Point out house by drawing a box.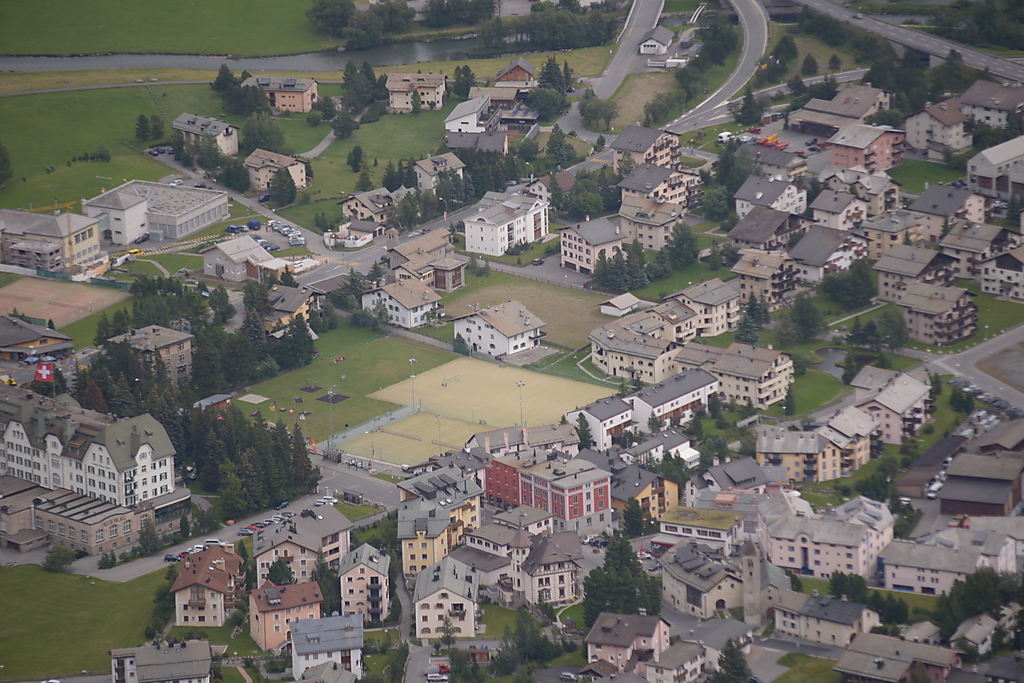
<bbox>788, 217, 867, 283</bbox>.
